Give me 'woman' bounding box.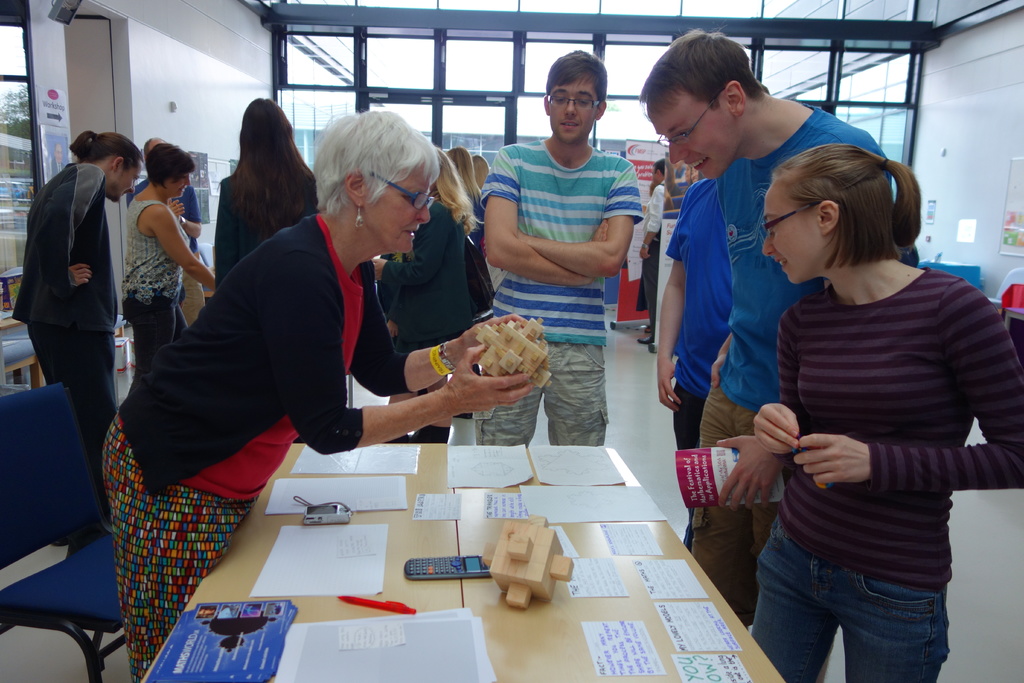
684/163/690/188.
